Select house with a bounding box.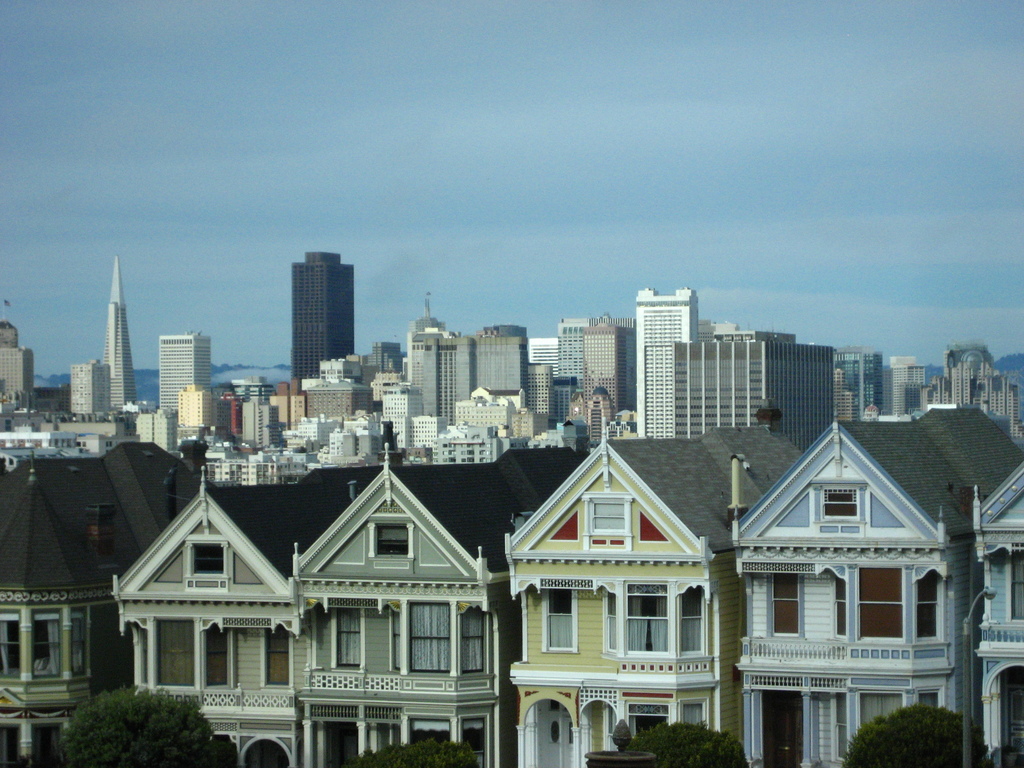
[left=5, top=415, right=129, bottom=449].
